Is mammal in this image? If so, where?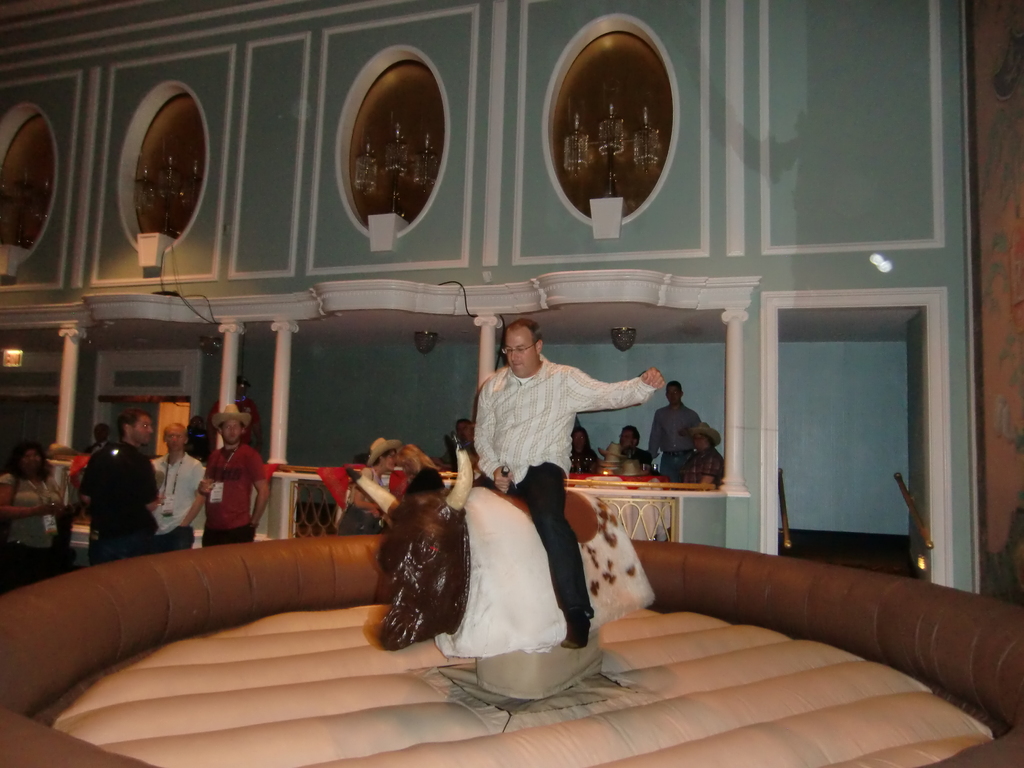
Yes, at (x1=146, y1=419, x2=214, y2=557).
